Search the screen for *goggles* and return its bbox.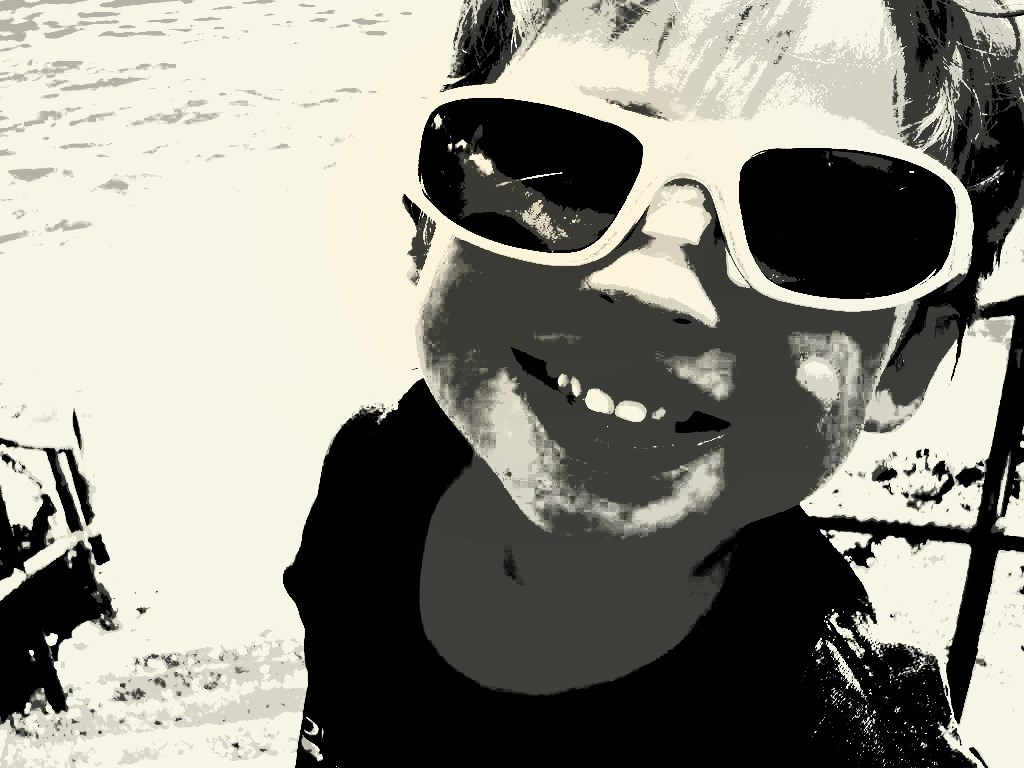
Found: box(407, 83, 985, 318).
